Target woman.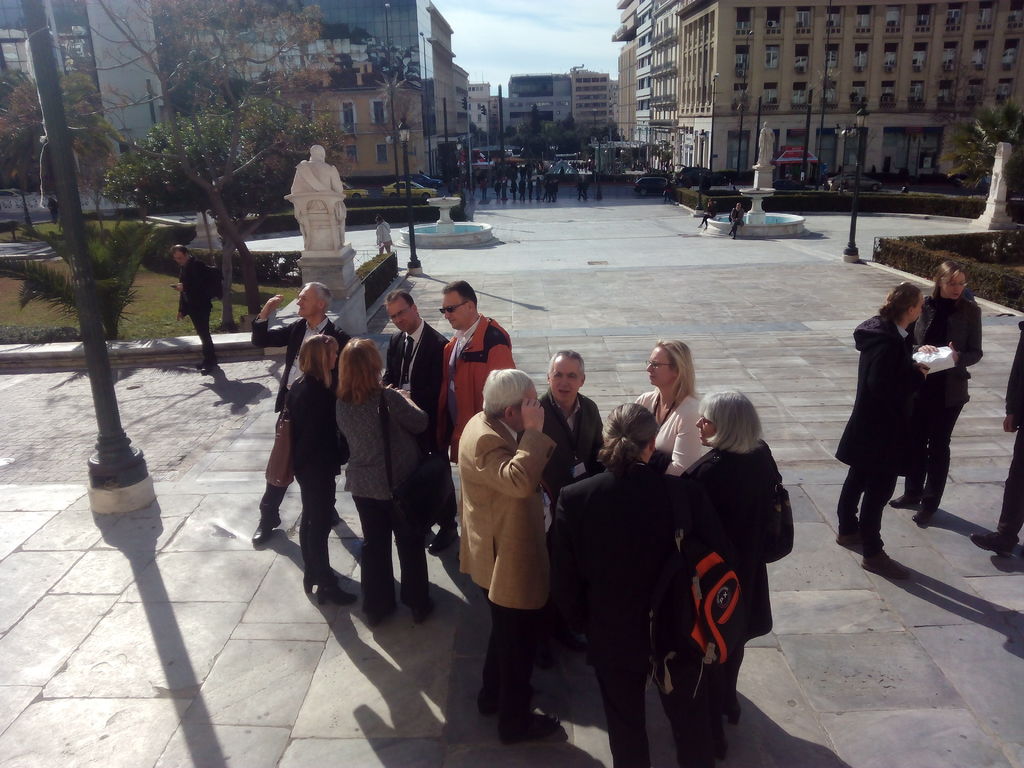
Target region: <region>283, 331, 351, 602</region>.
